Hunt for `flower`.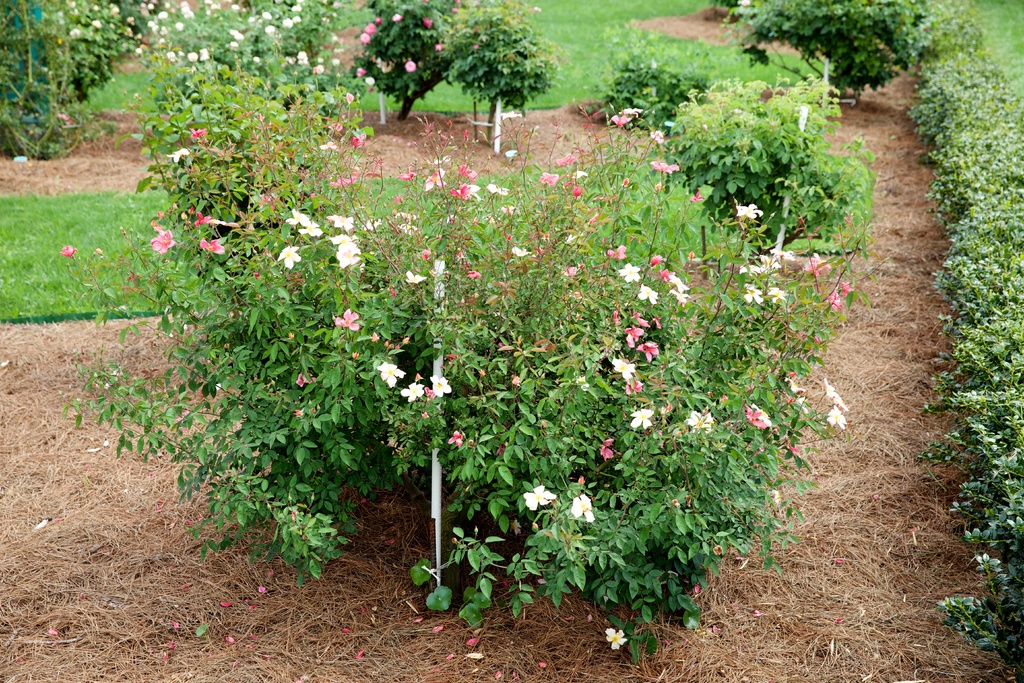
Hunted down at bbox=(196, 236, 226, 255).
